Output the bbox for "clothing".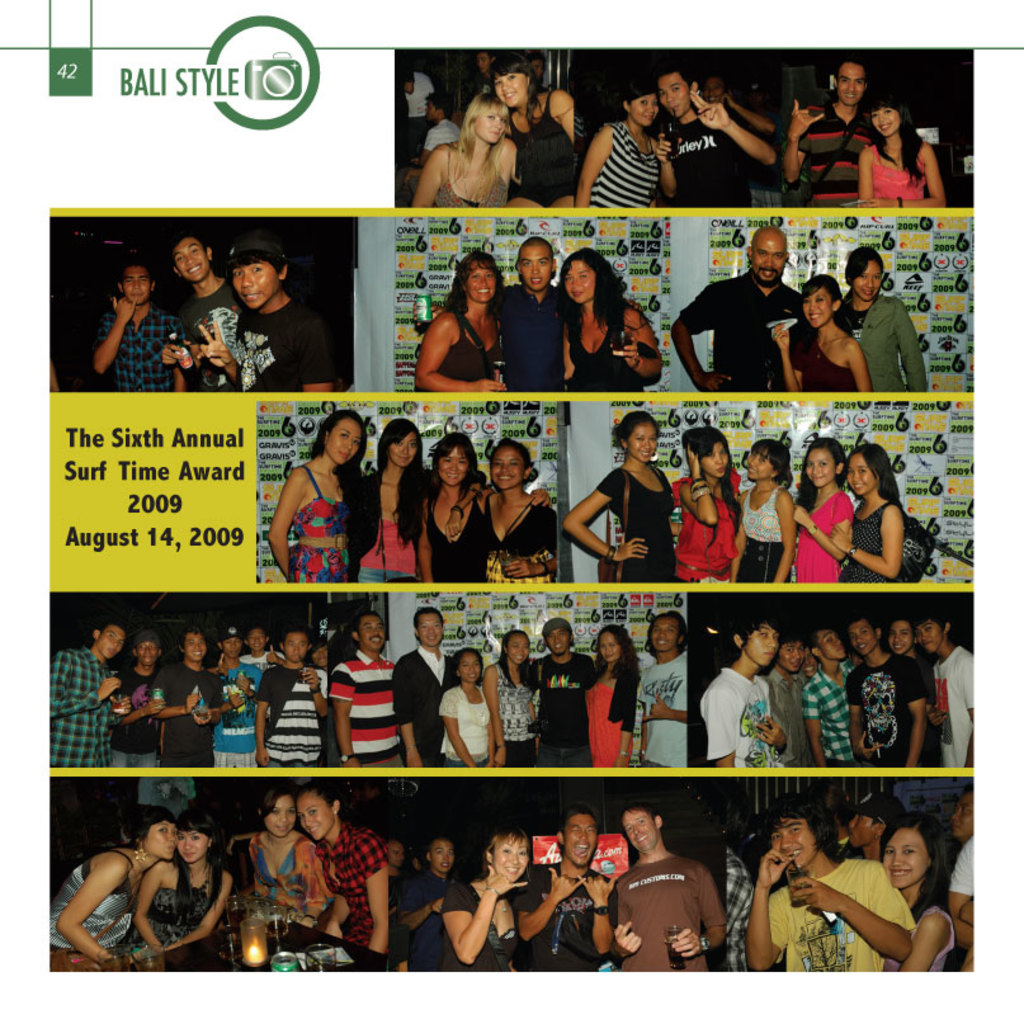
BBox(789, 489, 850, 587).
